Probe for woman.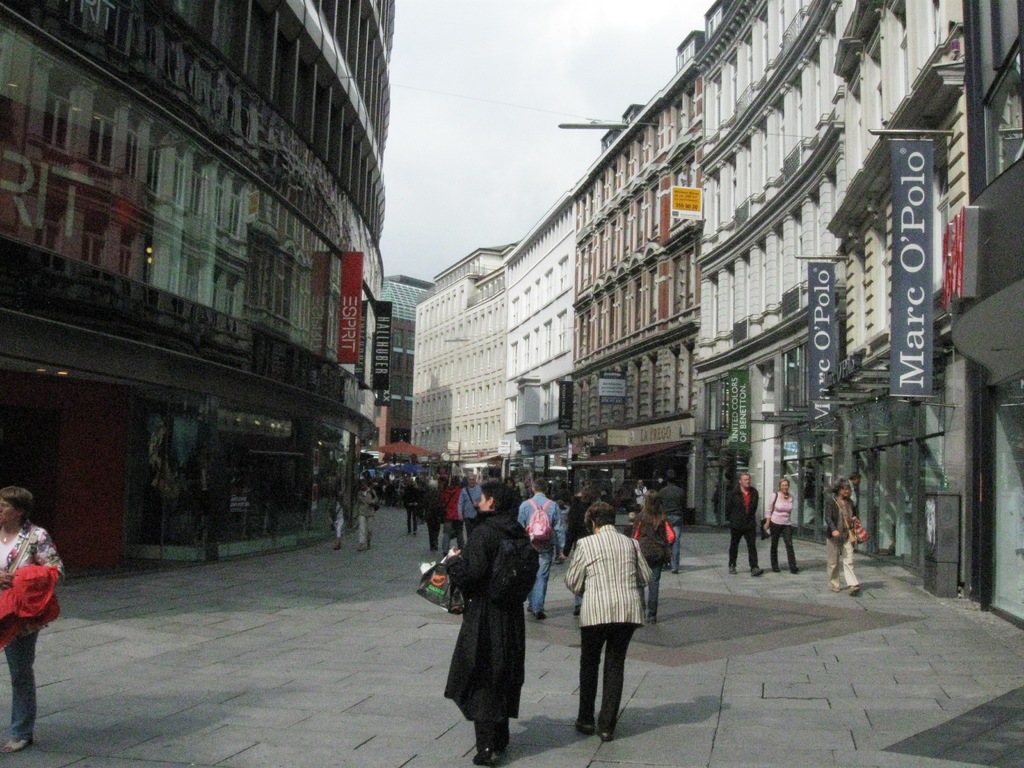
Probe result: bbox=[821, 476, 865, 595].
